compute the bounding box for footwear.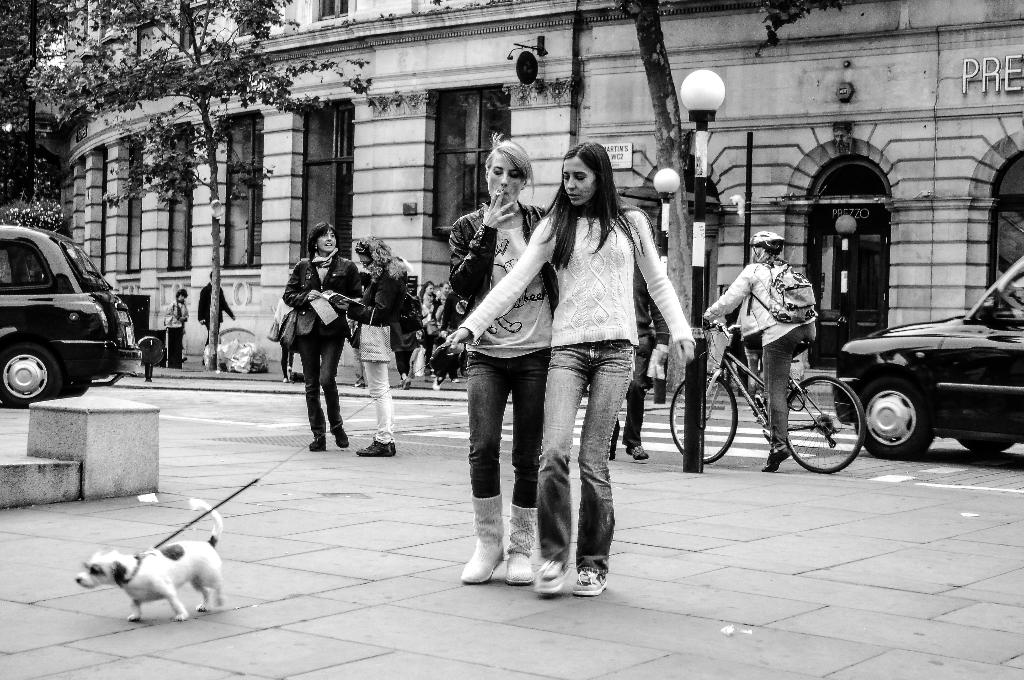
x1=286, y1=366, x2=292, y2=374.
